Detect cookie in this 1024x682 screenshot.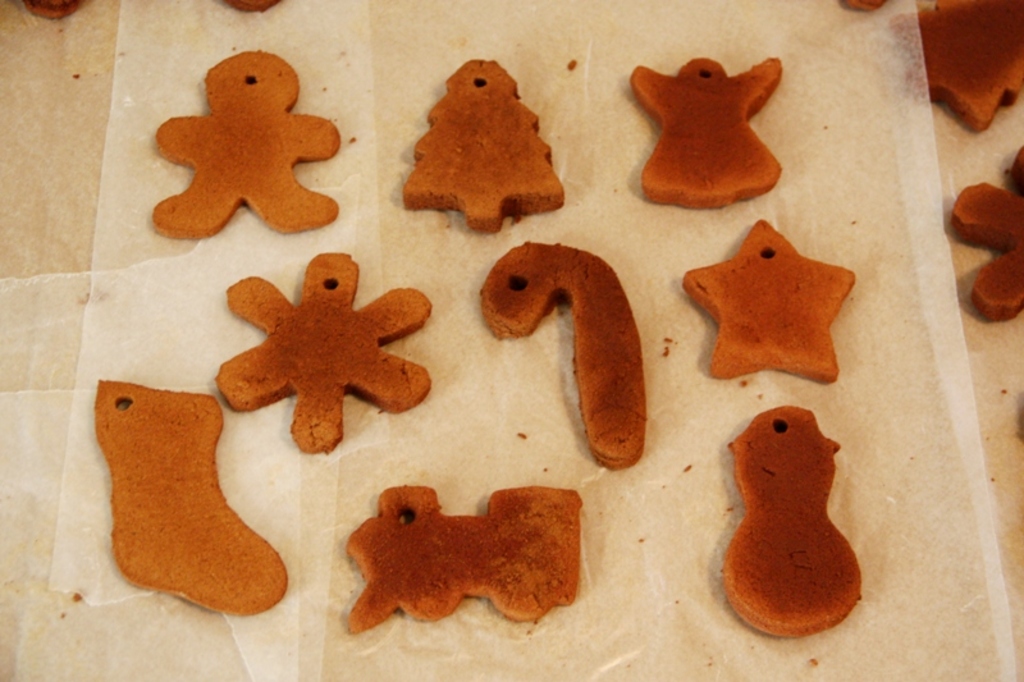
Detection: region(147, 47, 344, 242).
